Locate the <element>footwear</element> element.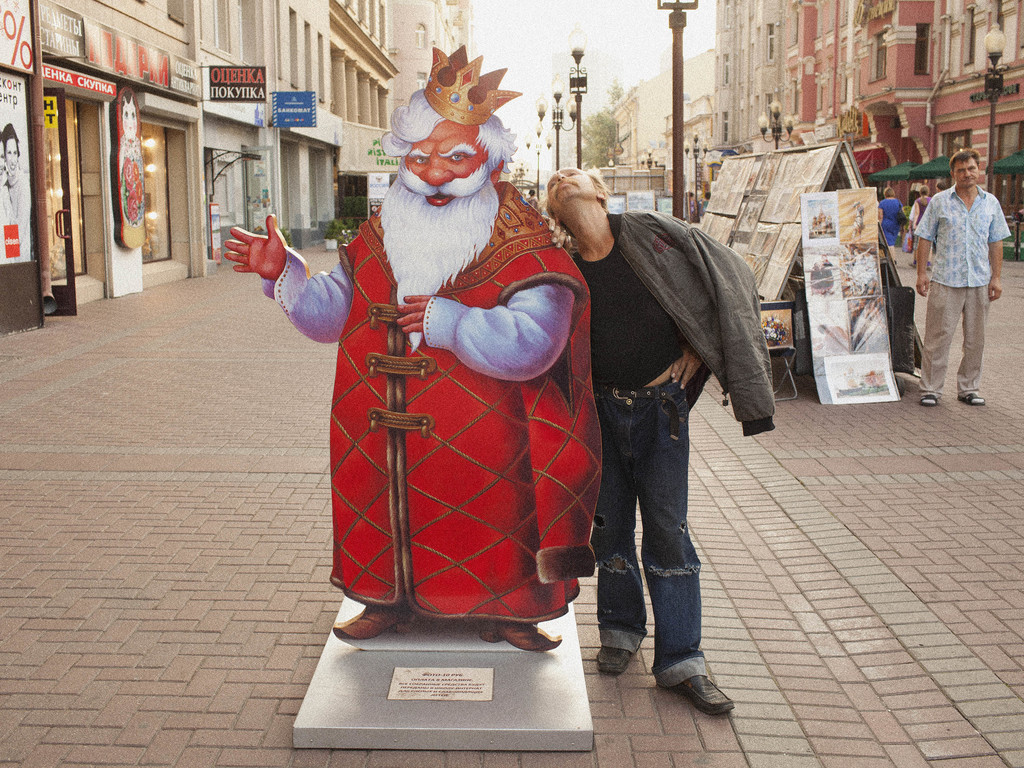
Element bbox: box(672, 673, 741, 717).
